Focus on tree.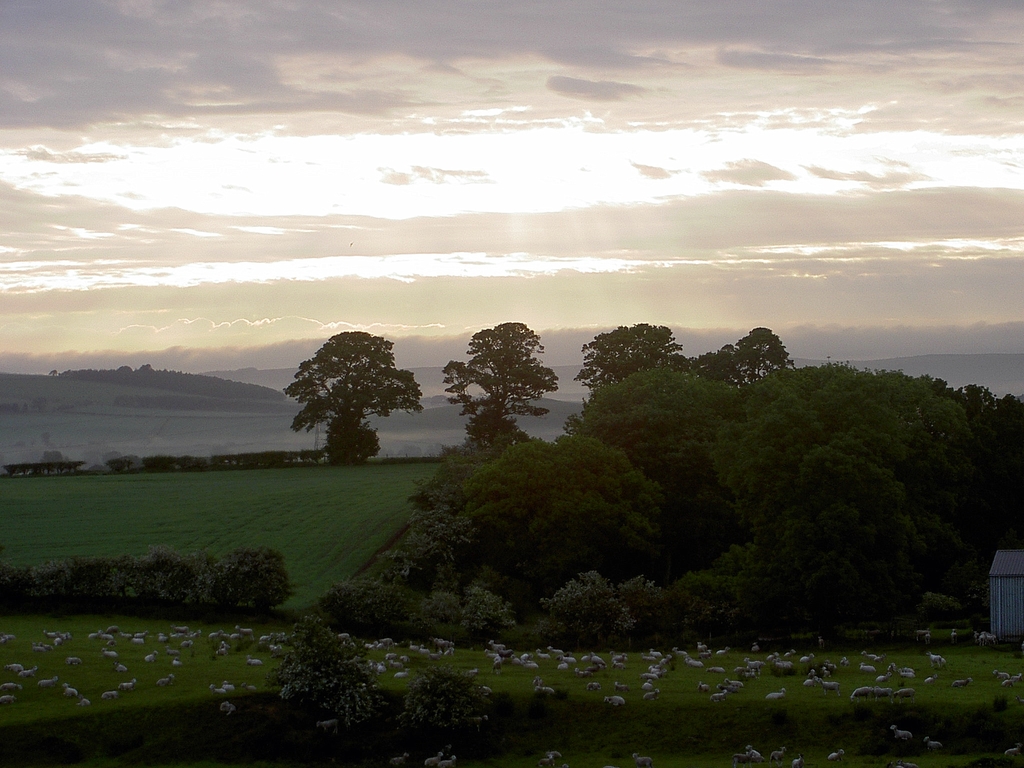
Focused at (18,464,28,477).
